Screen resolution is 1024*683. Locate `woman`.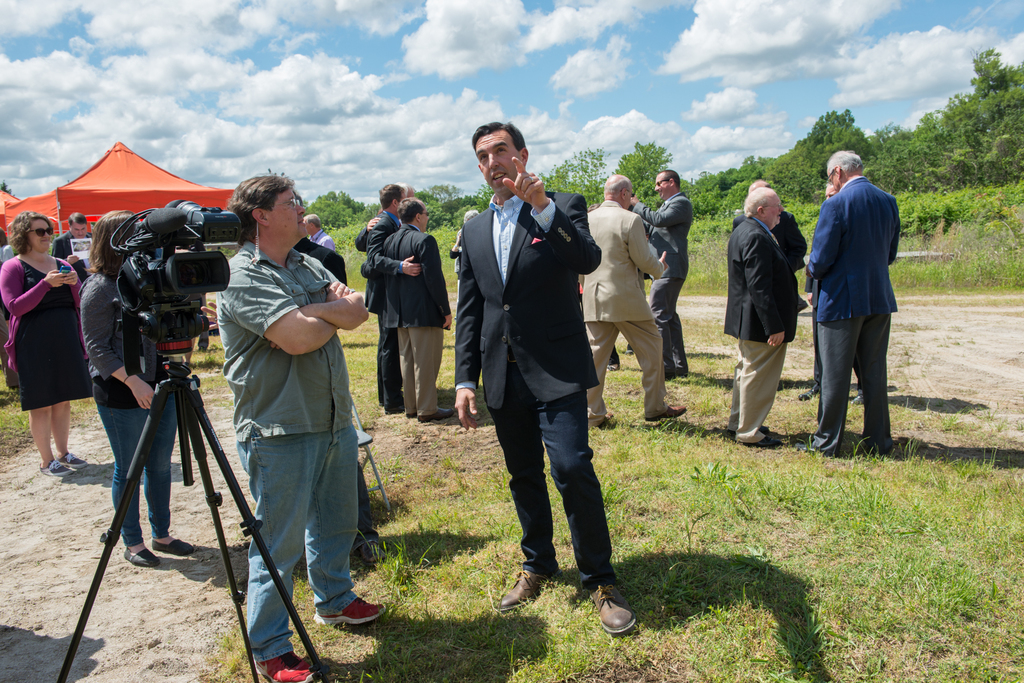
{"x1": 5, "y1": 221, "x2": 90, "y2": 480}.
